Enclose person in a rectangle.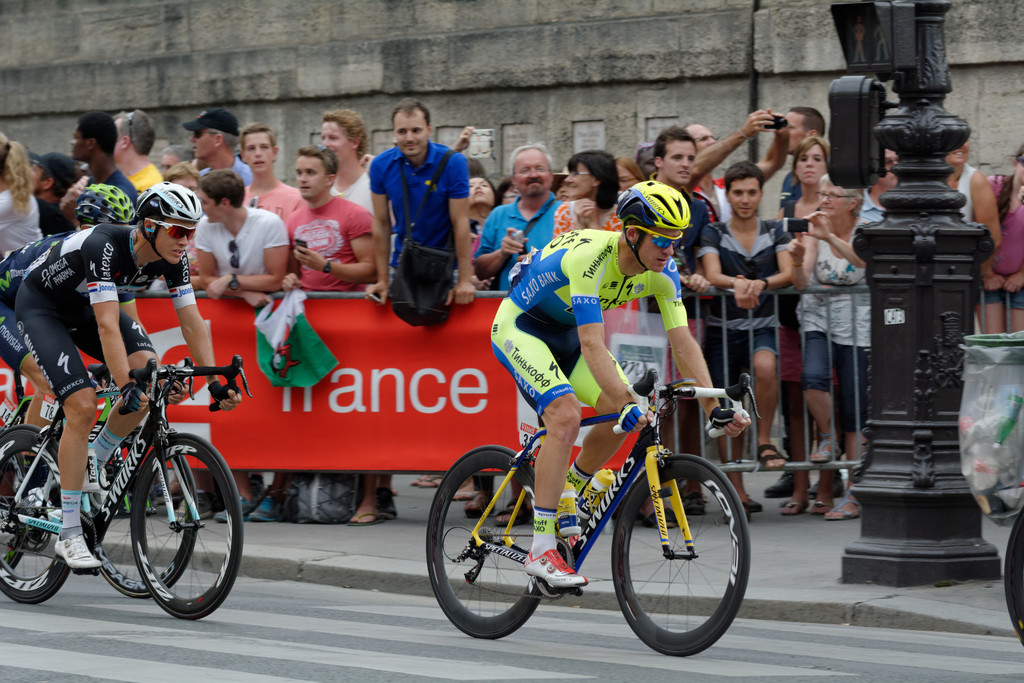
left=184, top=161, right=294, bottom=293.
